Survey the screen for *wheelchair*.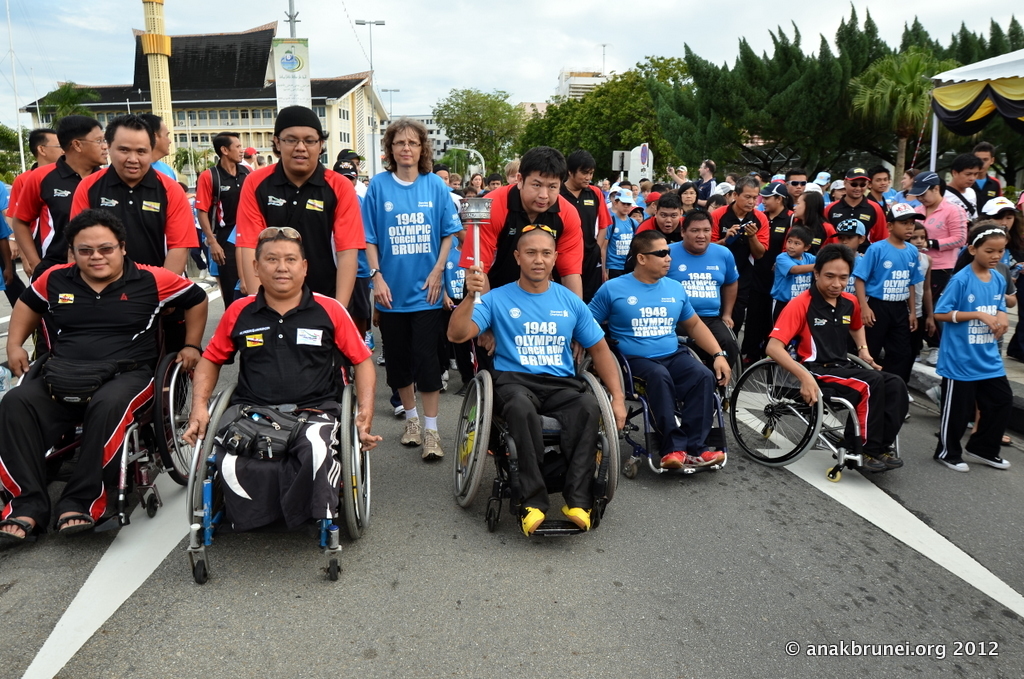
Survey found: <box>583,323,729,479</box>.
